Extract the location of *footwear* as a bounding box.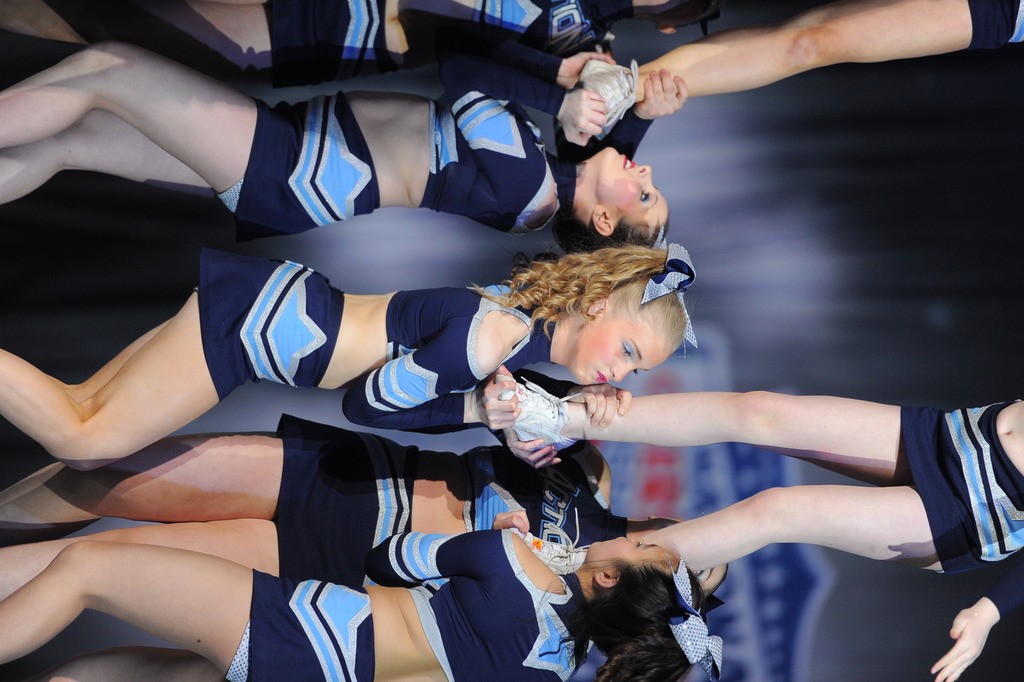
509, 506, 589, 580.
